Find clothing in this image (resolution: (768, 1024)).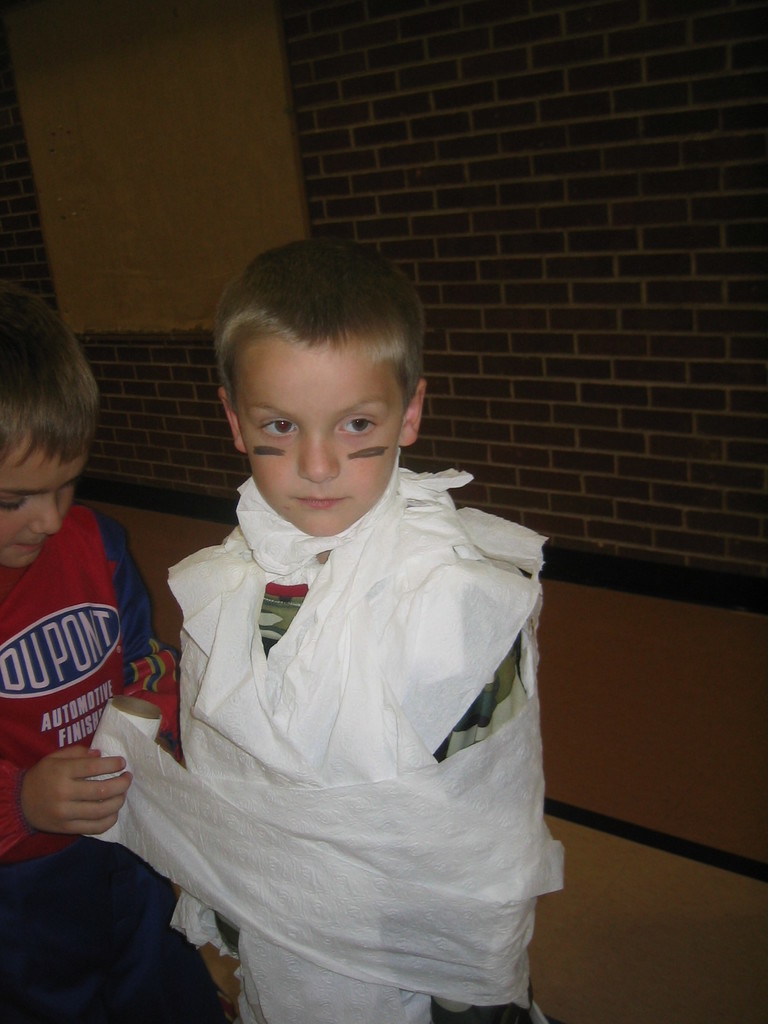
<region>5, 488, 166, 790</region>.
